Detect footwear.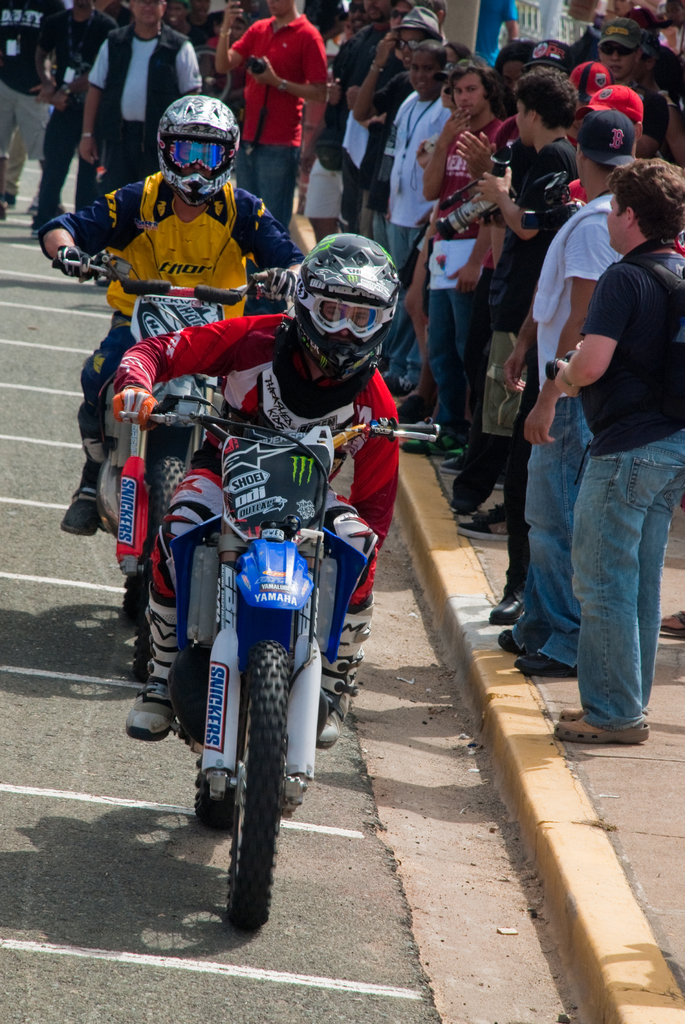
Detected at (54, 488, 104, 536).
